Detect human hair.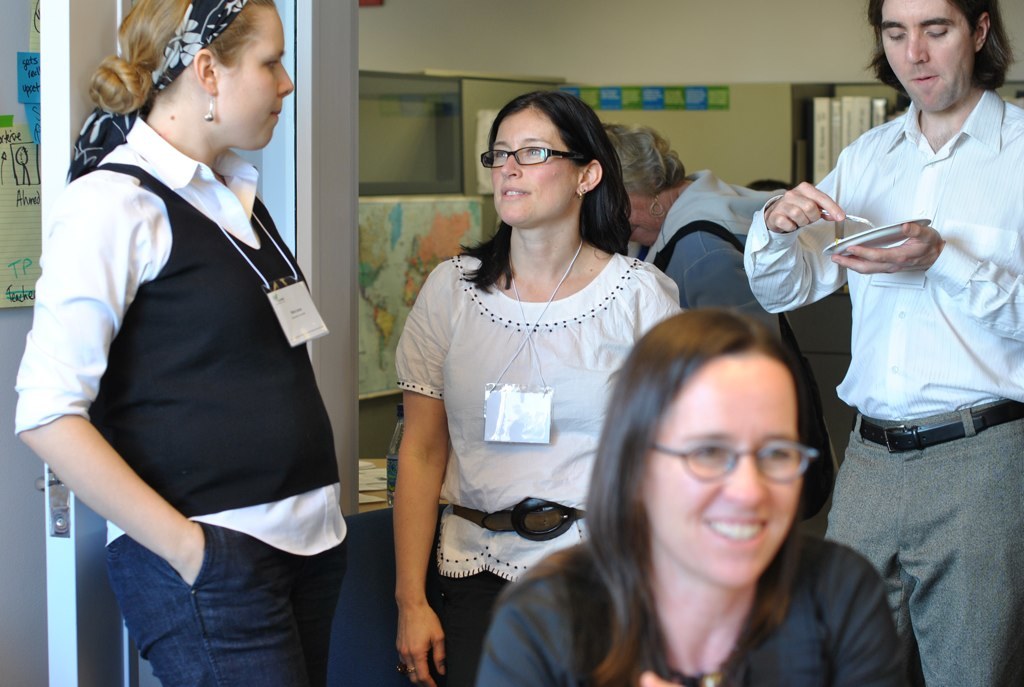
Detected at 584 306 825 686.
